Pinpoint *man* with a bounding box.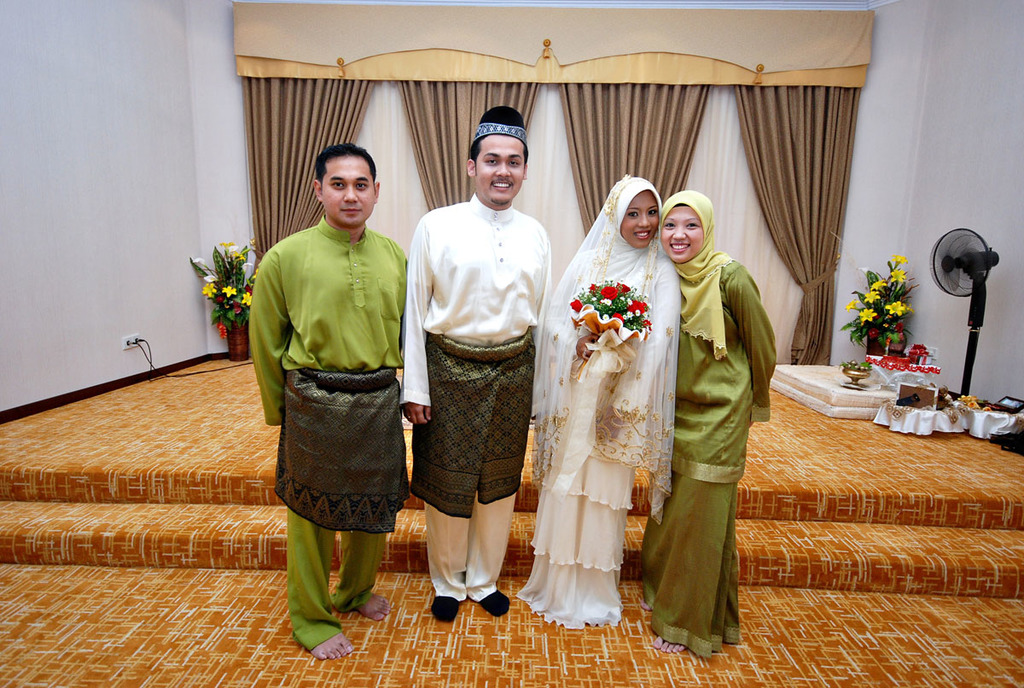
l=248, t=140, r=408, b=661.
